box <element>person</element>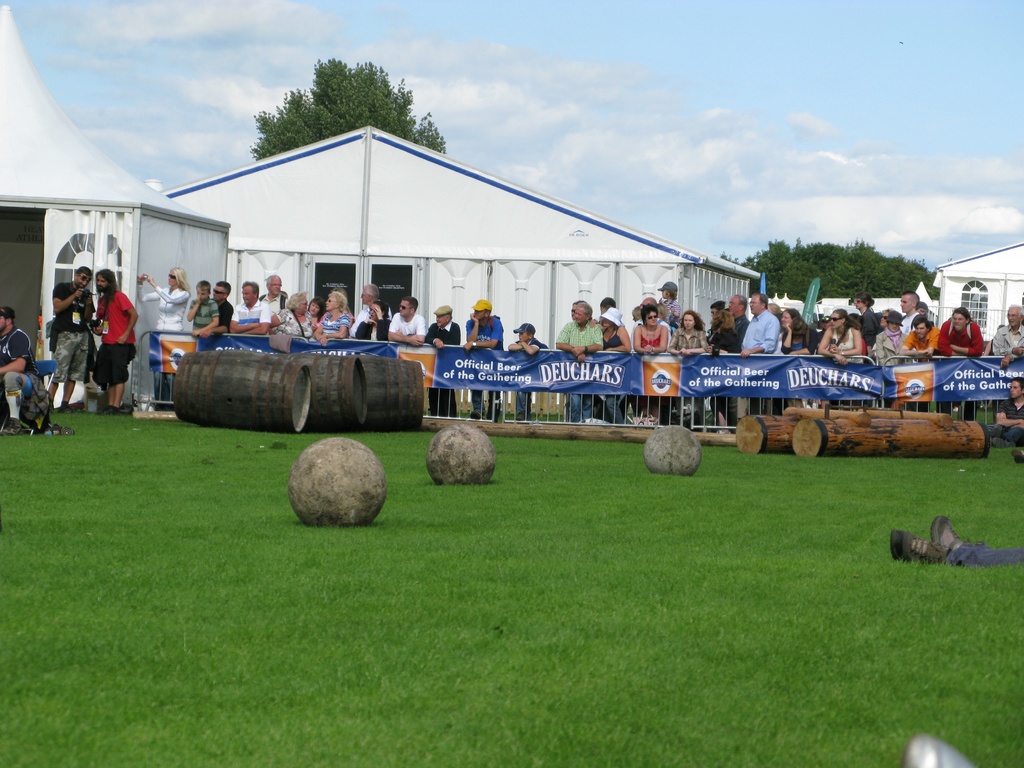
x1=36 y1=244 x2=94 y2=422
